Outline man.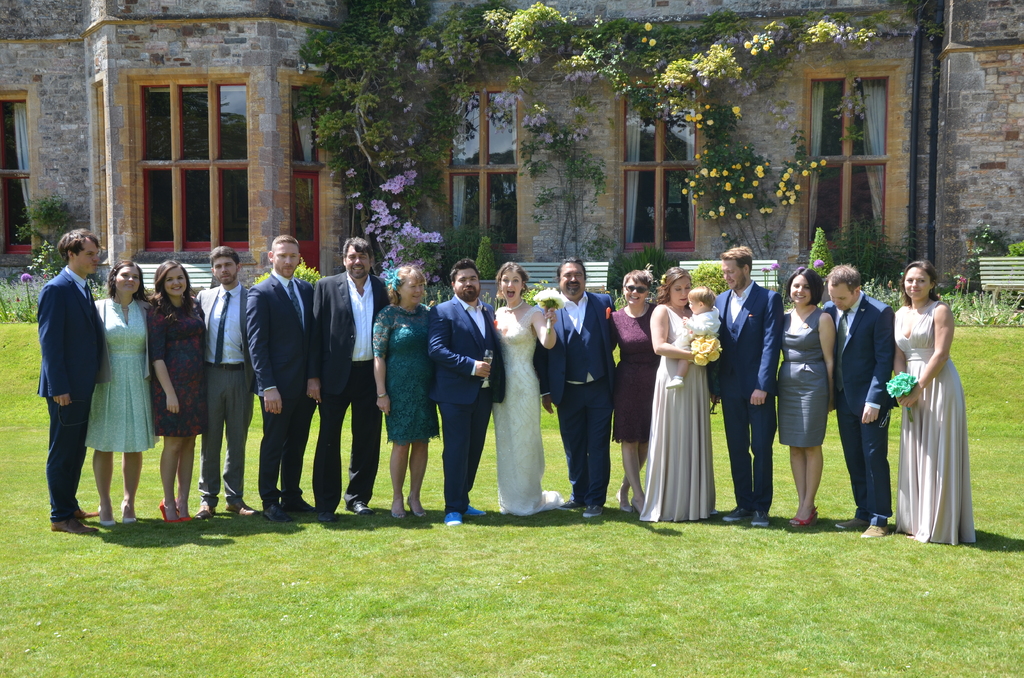
Outline: <box>538,258,620,519</box>.
